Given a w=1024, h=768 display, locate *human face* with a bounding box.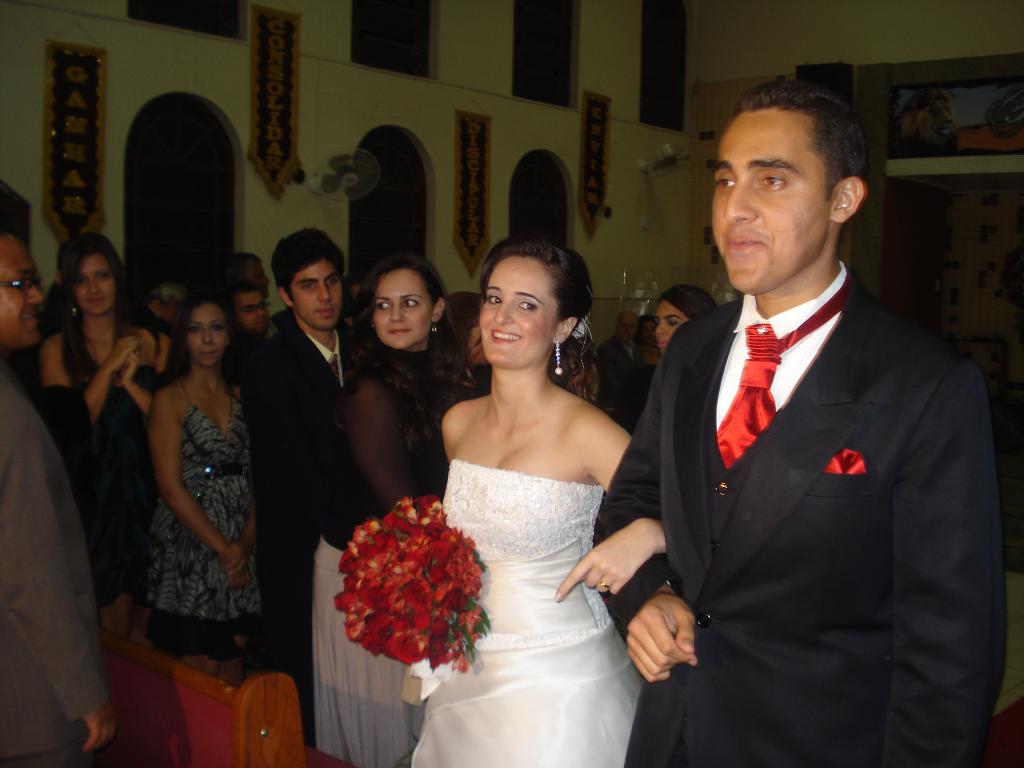
Located: [0,238,42,346].
